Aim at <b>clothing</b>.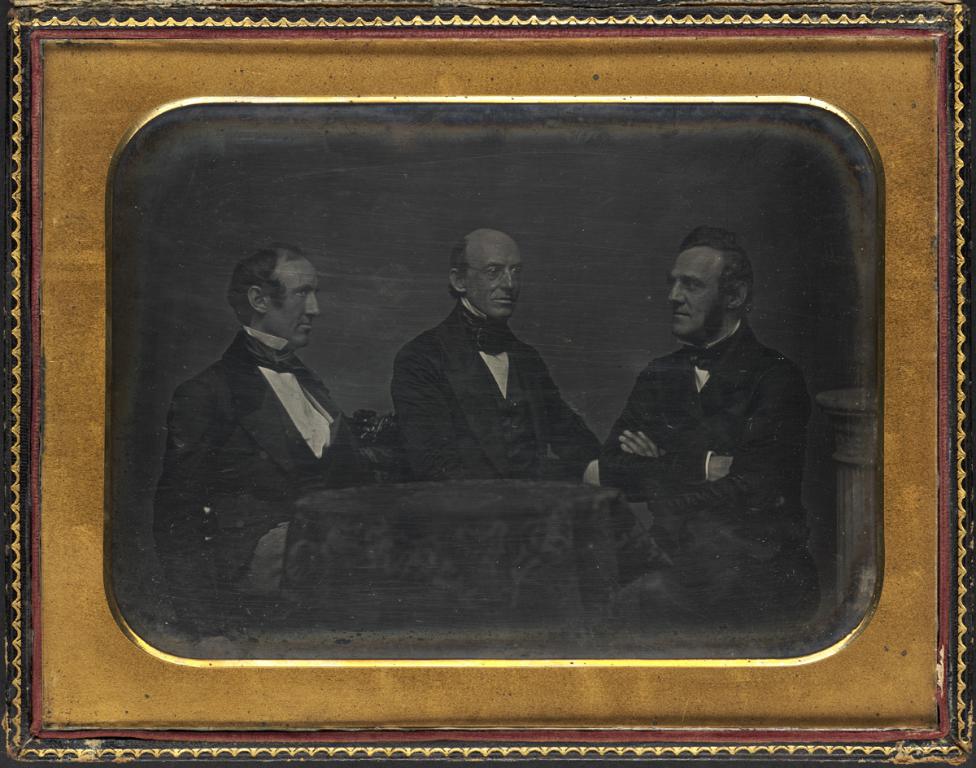
Aimed at {"left": 154, "top": 327, "right": 351, "bottom": 621}.
